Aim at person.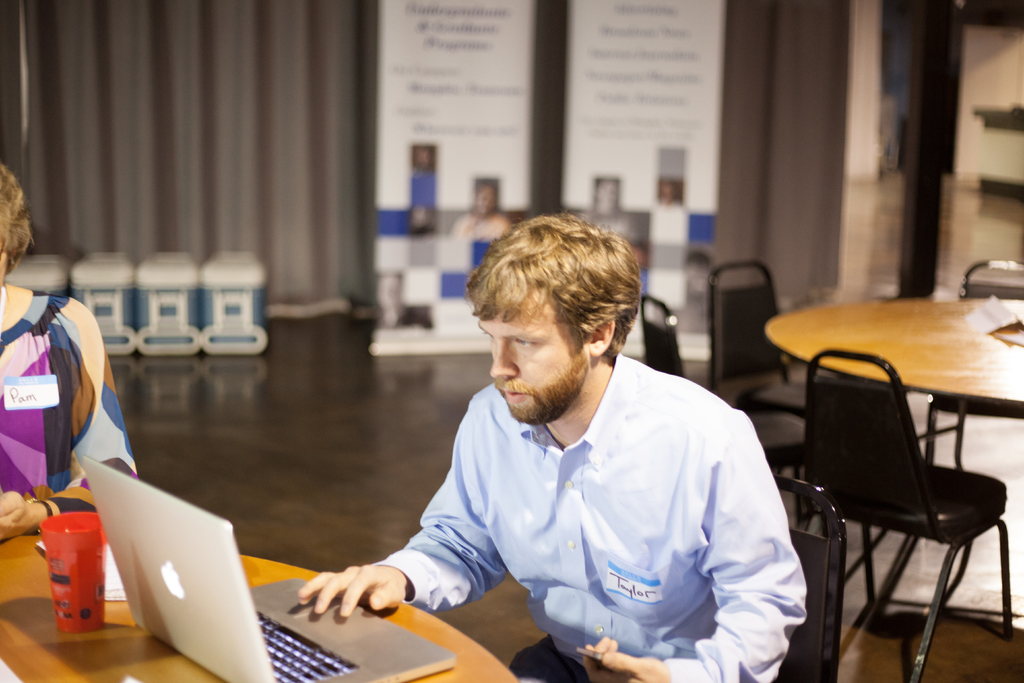
Aimed at <box>0,162,129,542</box>.
